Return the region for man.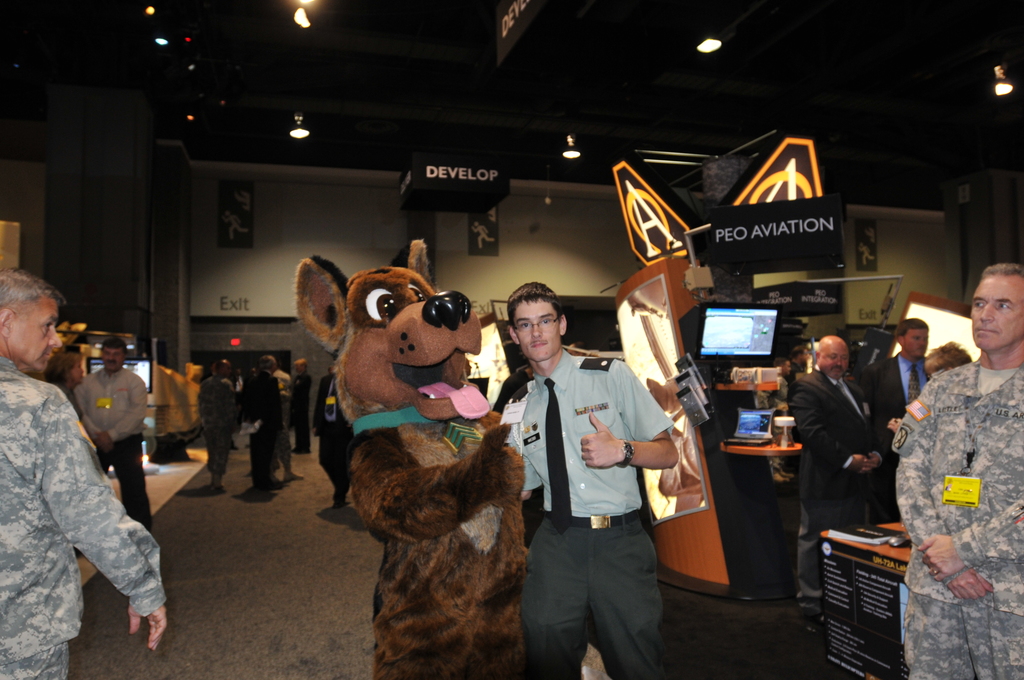
box(256, 362, 303, 482).
